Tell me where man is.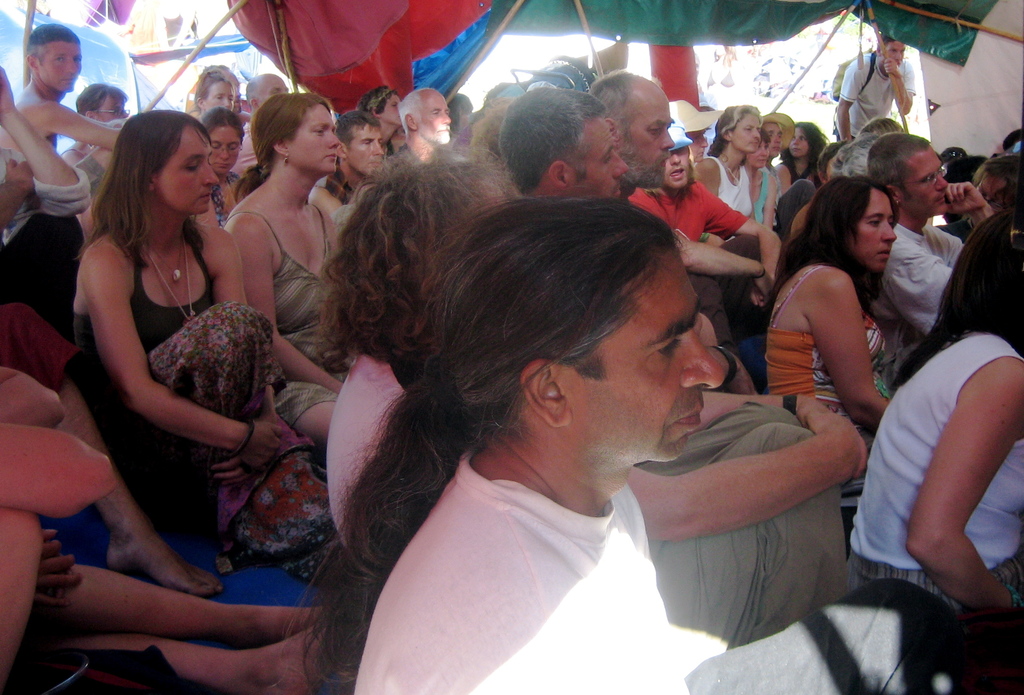
man is at (x1=630, y1=120, x2=779, y2=346).
